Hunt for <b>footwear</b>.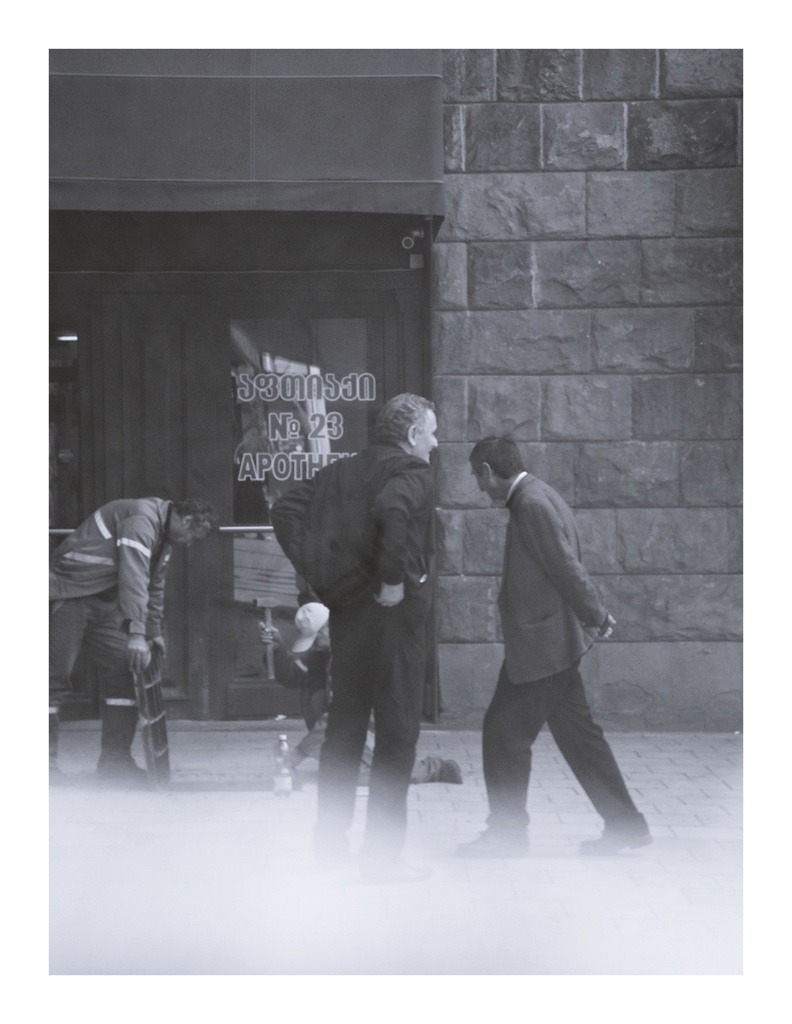
Hunted down at {"left": 427, "top": 748, "right": 459, "bottom": 787}.
